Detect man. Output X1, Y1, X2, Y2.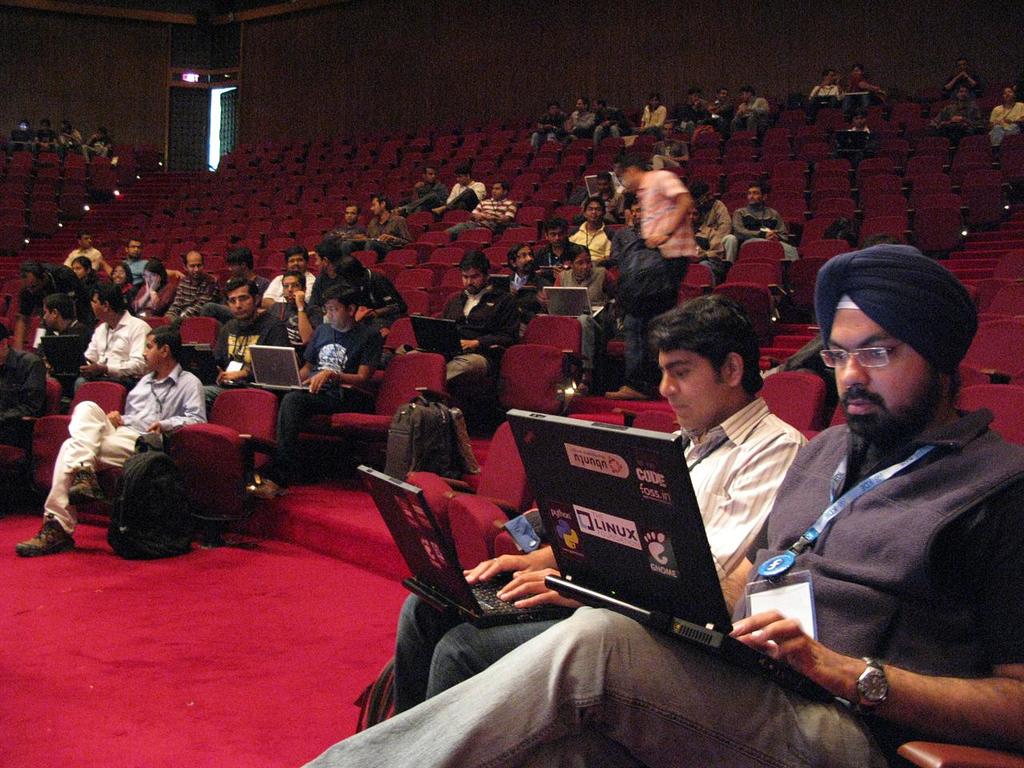
927, 84, 985, 146.
